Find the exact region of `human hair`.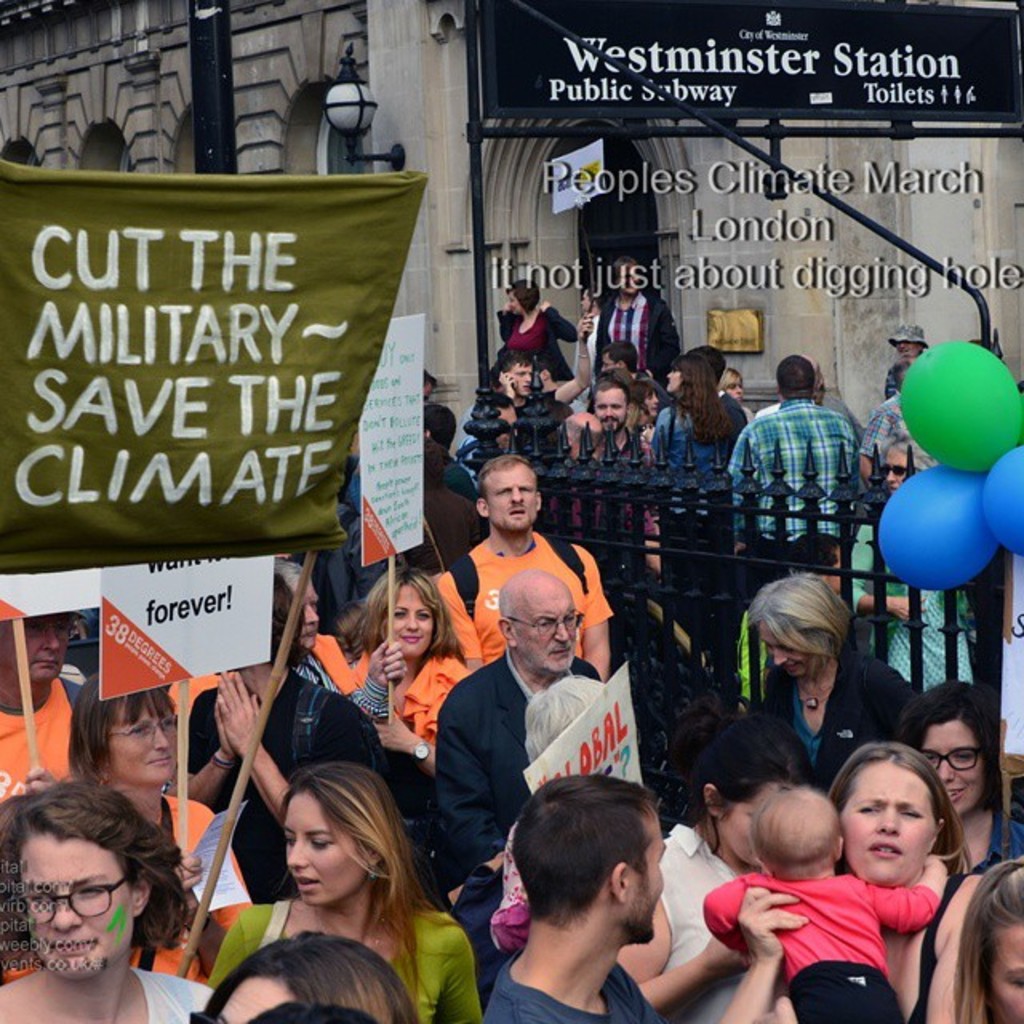
Exact region: box=[741, 571, 856, 667].
